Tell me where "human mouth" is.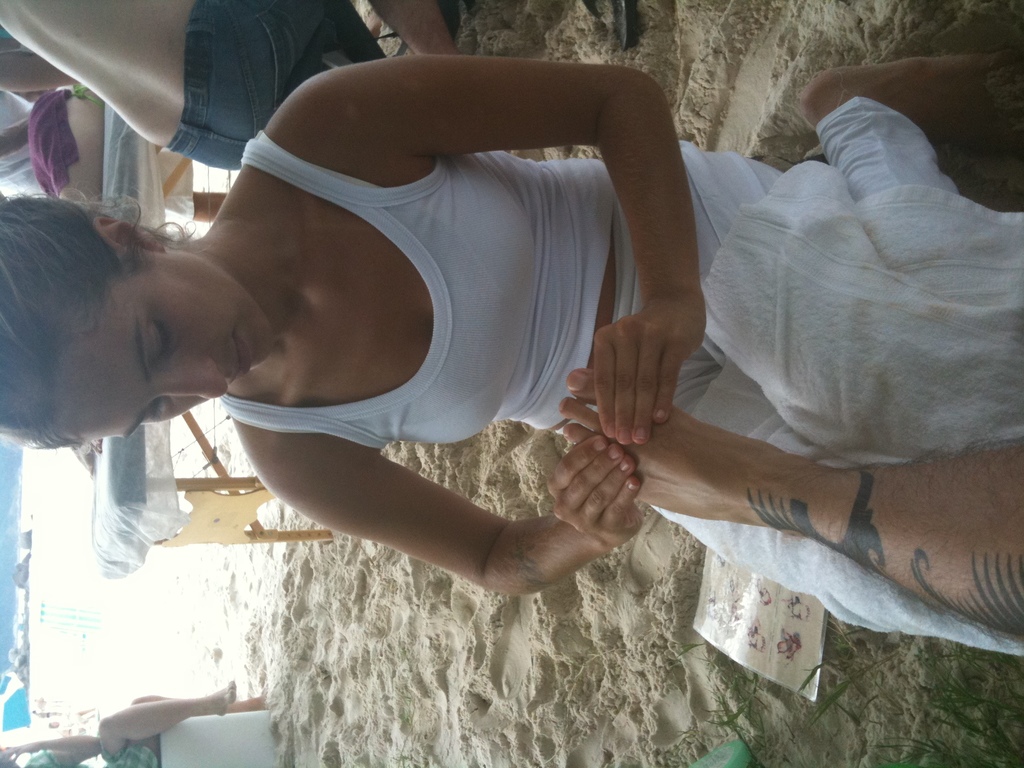
"human mouth" is at (228,329,250,381).
